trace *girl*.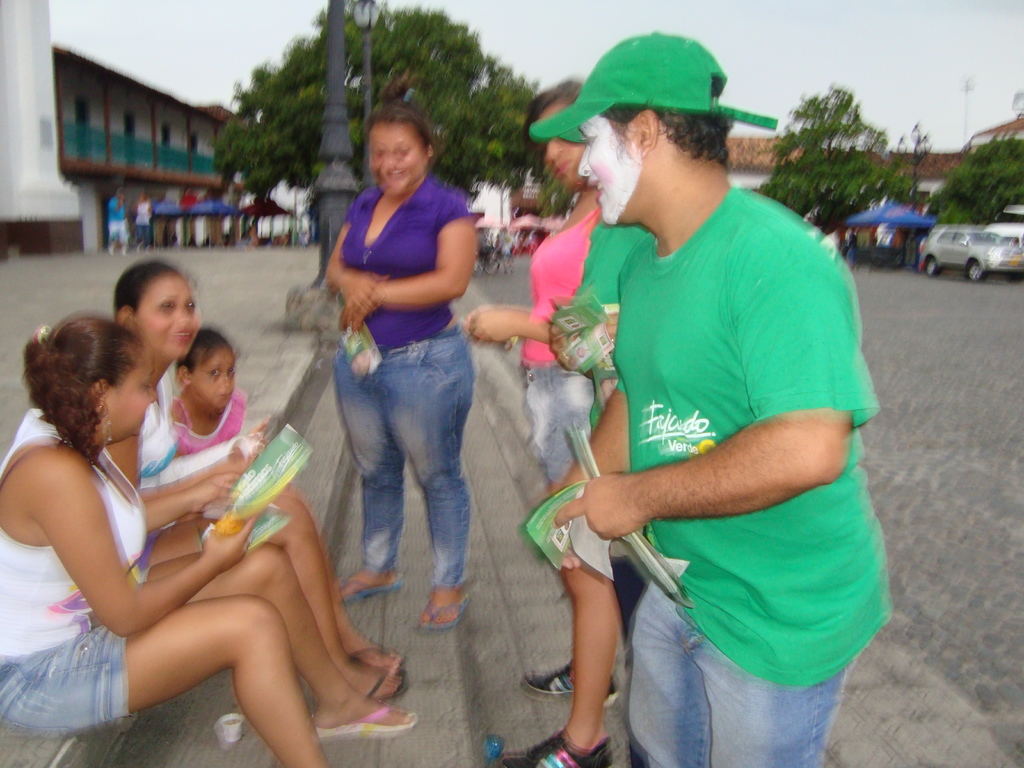
Traced to 170:328:403:673.
